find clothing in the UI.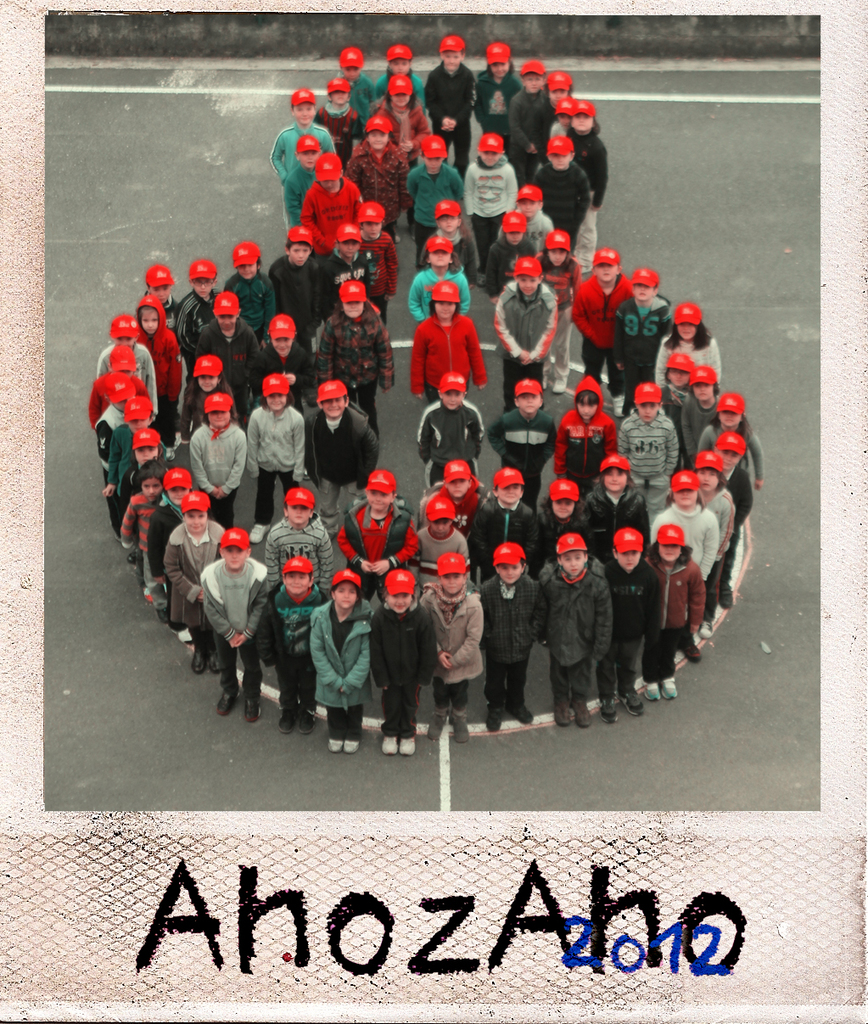
UI element at BBox(182, 411, 248, 505).
